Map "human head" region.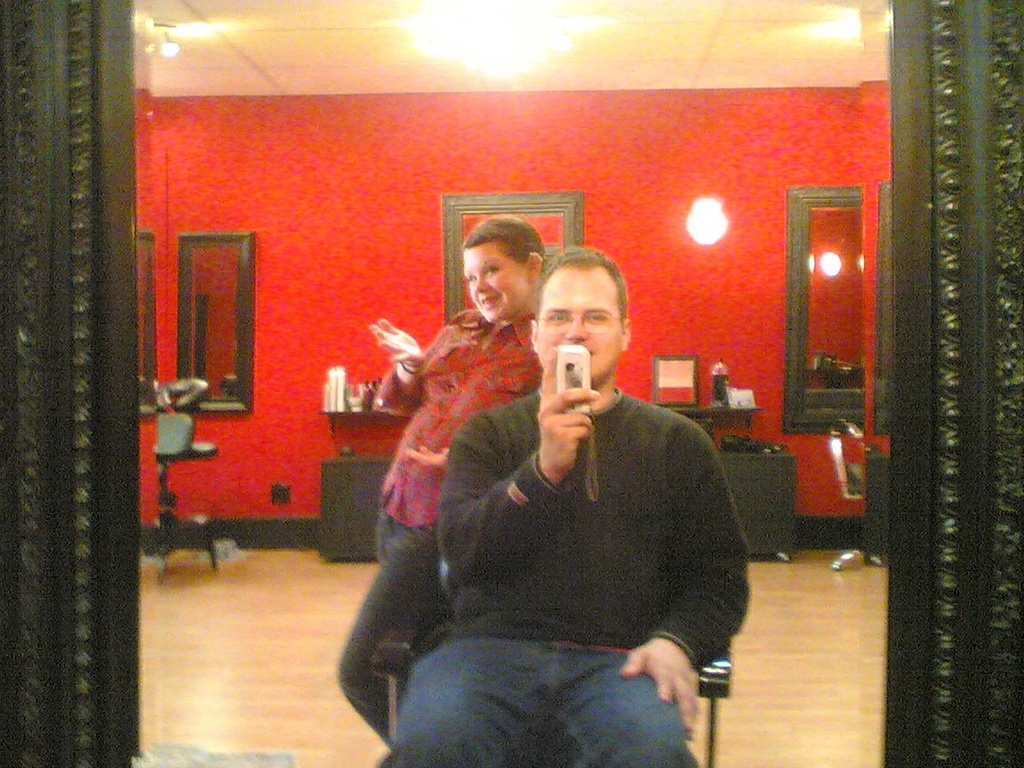
Mapped to {"x1": 463, "y1": 213, "x2": 546, "y2": 322}.
